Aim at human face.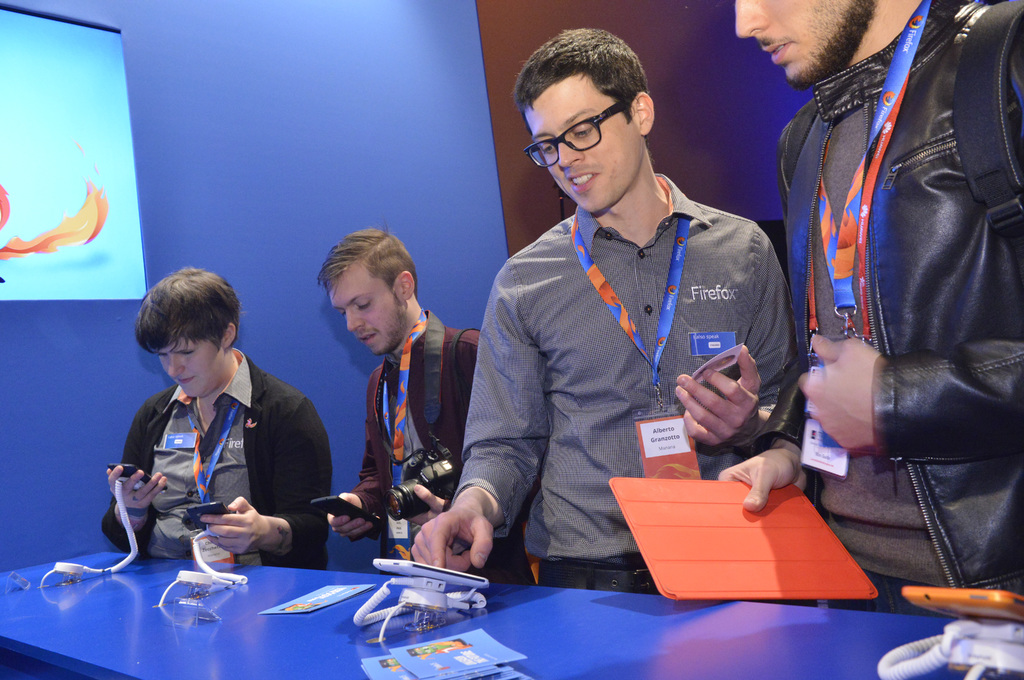
Aimed at 527 75 643 211.
